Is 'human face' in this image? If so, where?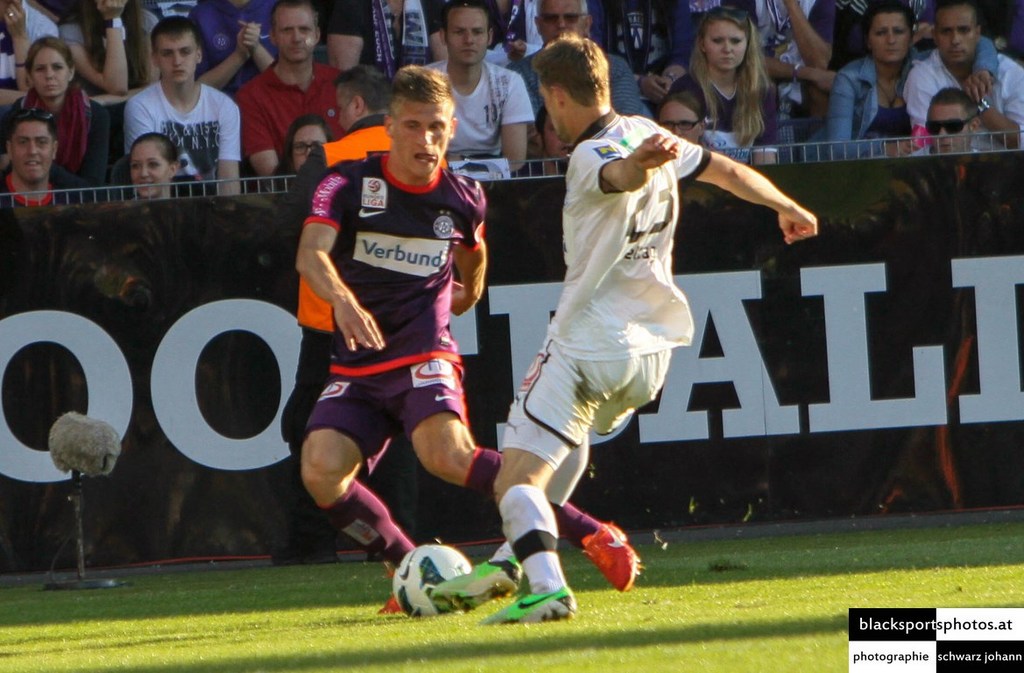
Yes, at [162,34,194,86].
